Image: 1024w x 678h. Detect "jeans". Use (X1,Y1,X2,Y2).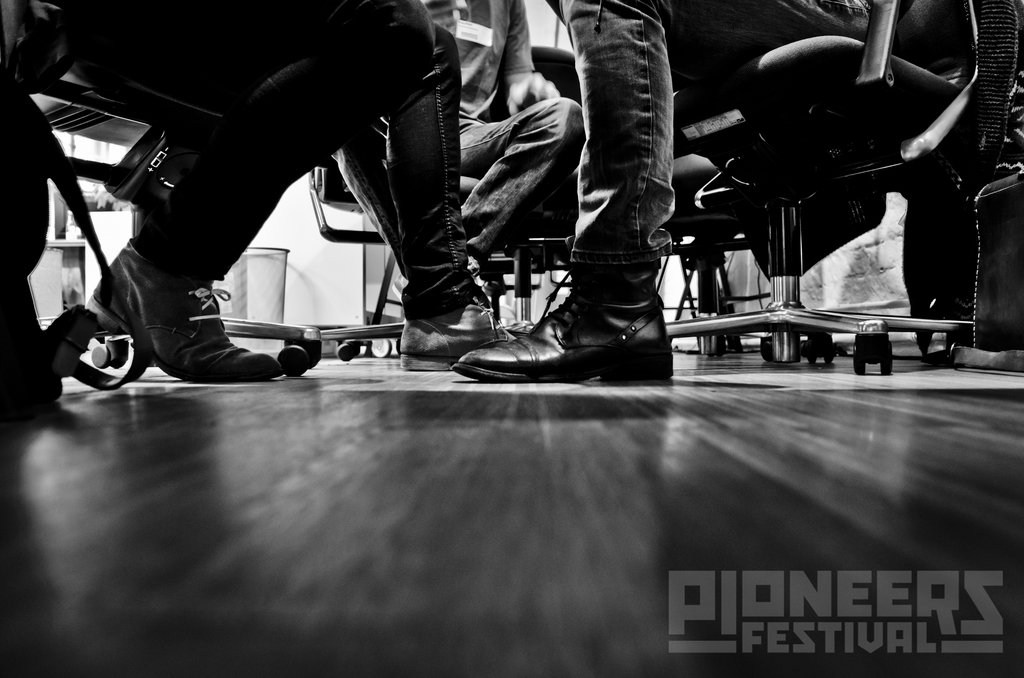
(68,0,483,285).
